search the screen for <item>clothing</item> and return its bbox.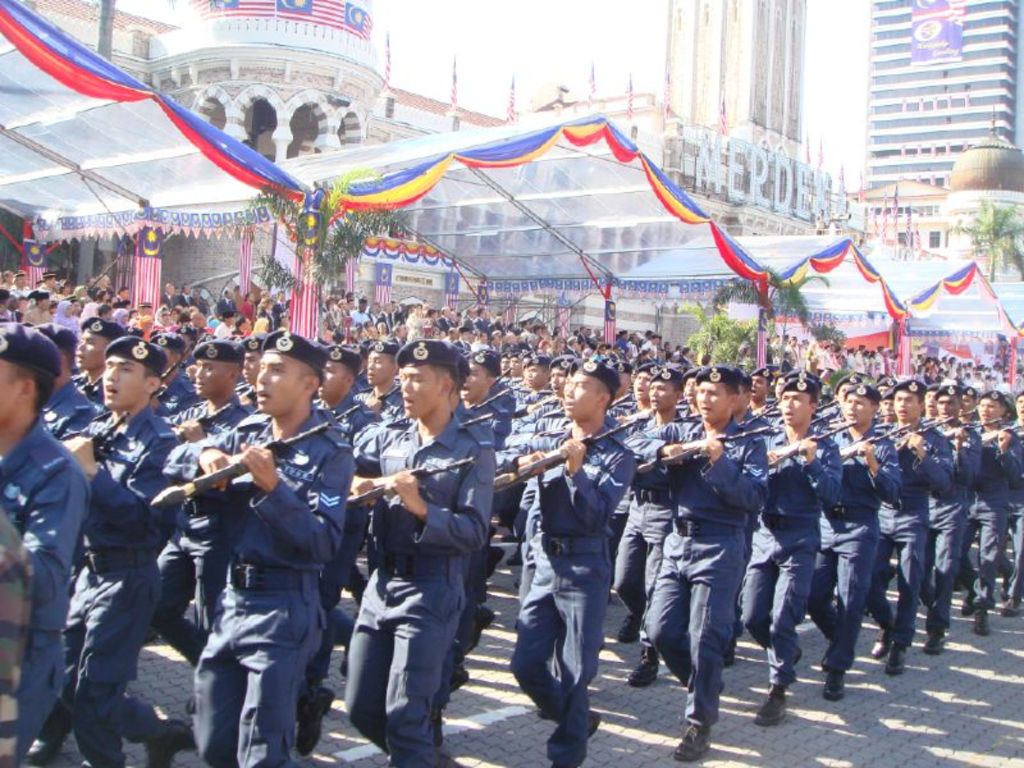
Found: 73 411 160 767.
